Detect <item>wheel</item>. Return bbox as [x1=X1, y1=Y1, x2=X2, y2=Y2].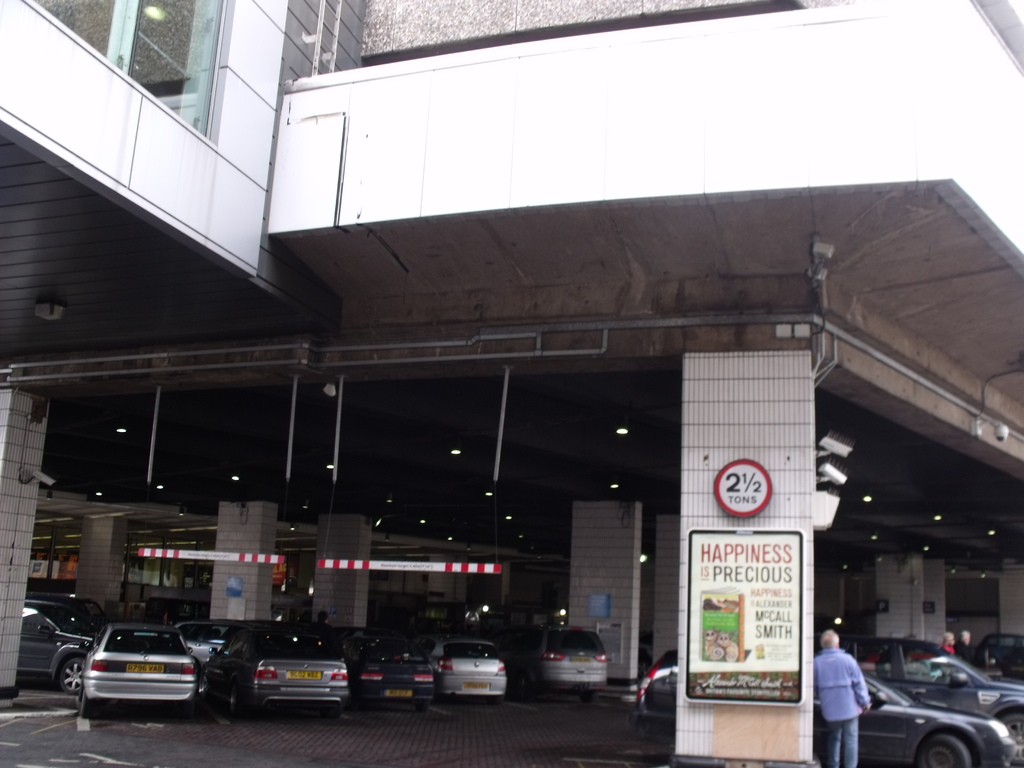
[x1=580, y1=689, x2=598, y2=703].
